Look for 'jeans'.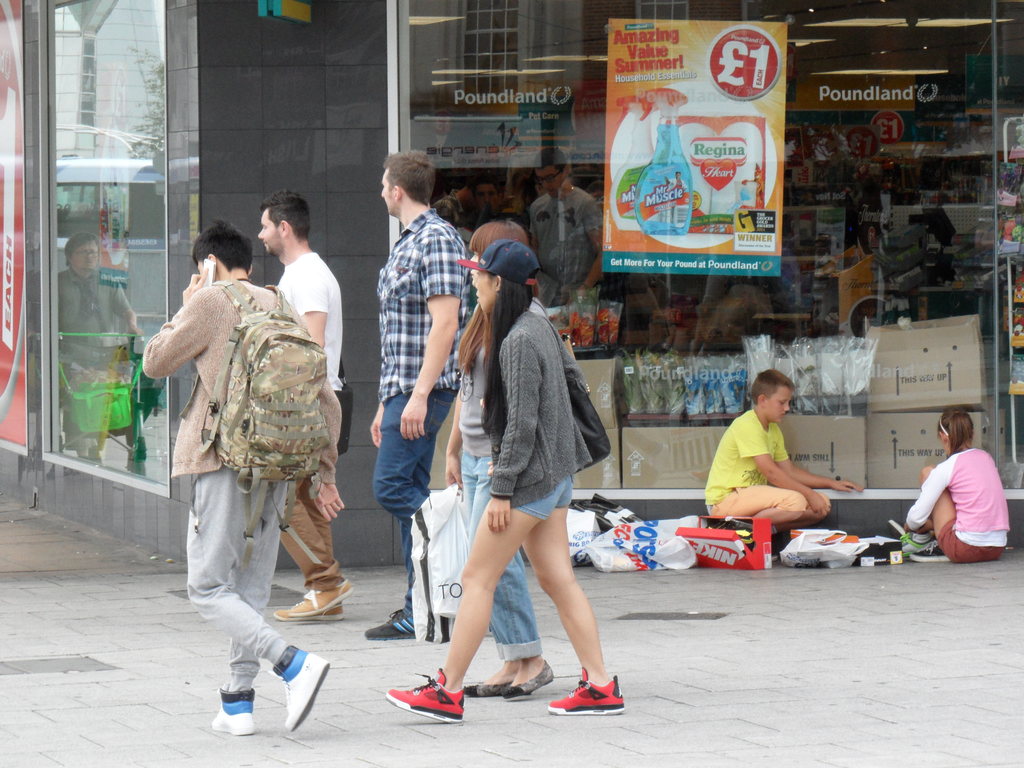
Found: (x1=372, y1=392, x2=460, y2=602).
